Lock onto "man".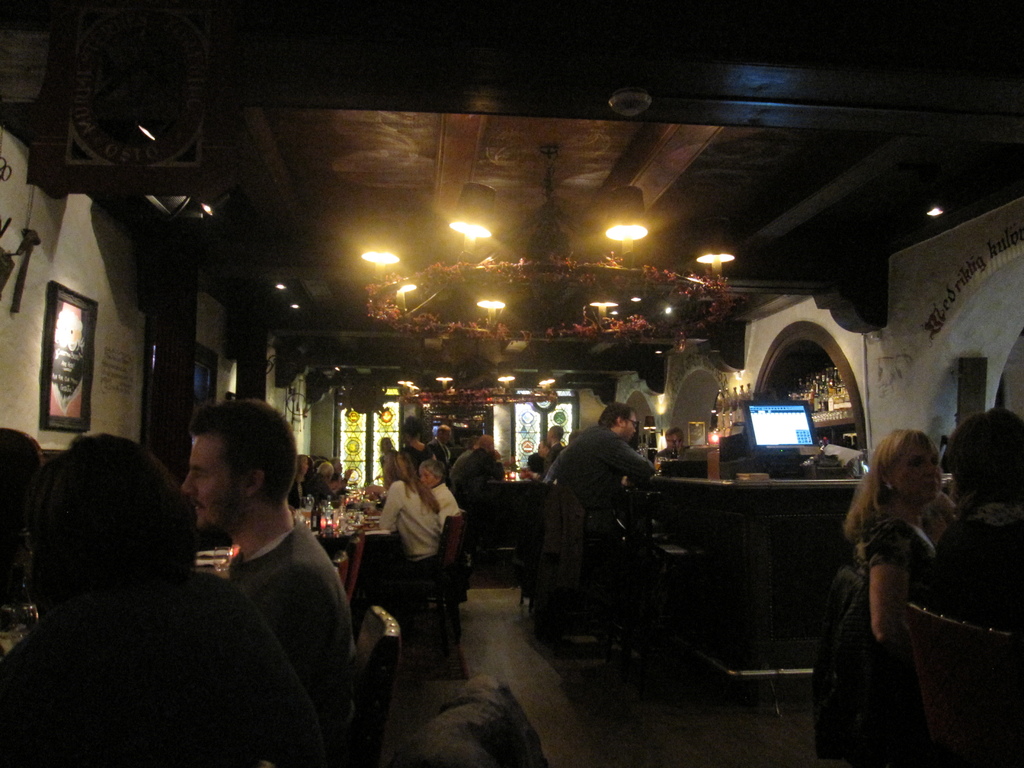
Locked: l=515, t=427, r=562, b=476.
